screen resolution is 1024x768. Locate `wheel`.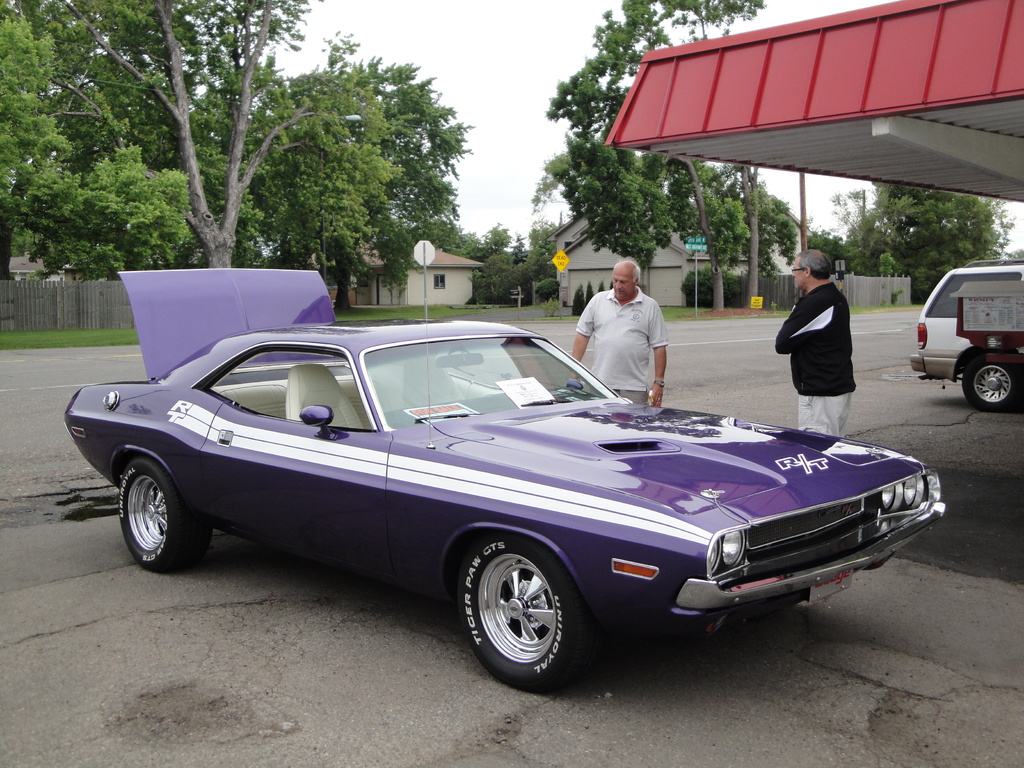
{"x1": 116, "y1": 452, "x2": 209, "y2": 582}.
